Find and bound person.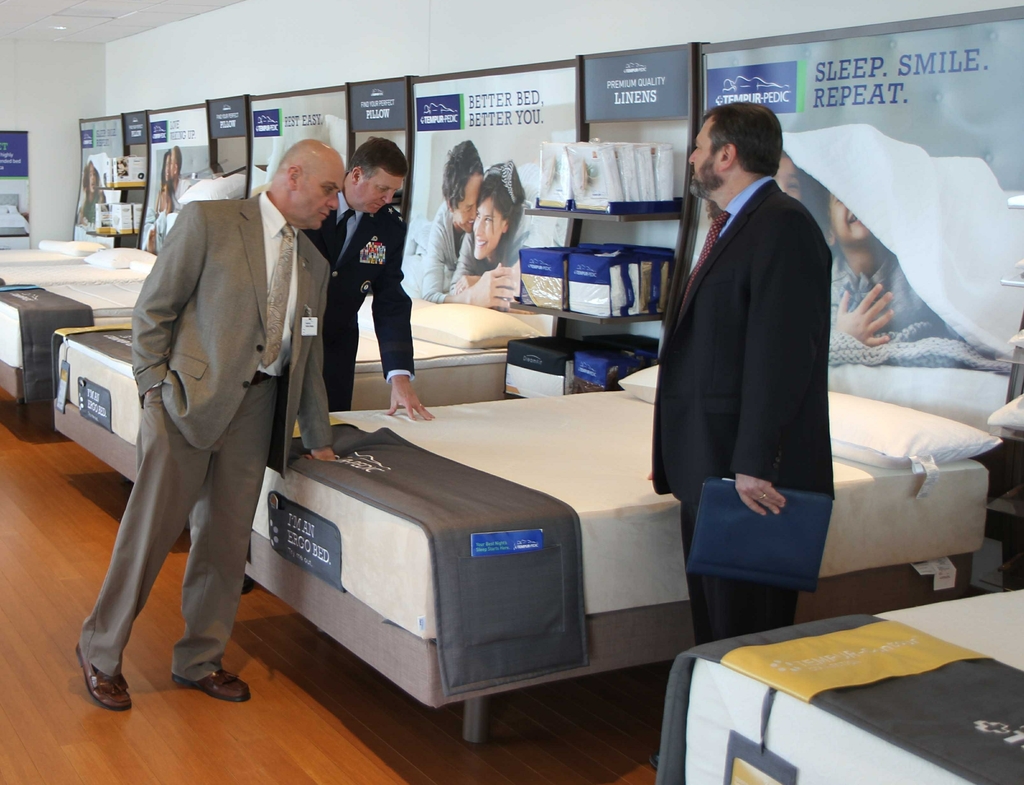
Bound: <bbox>447, 160, 533, 312</bbox>.
